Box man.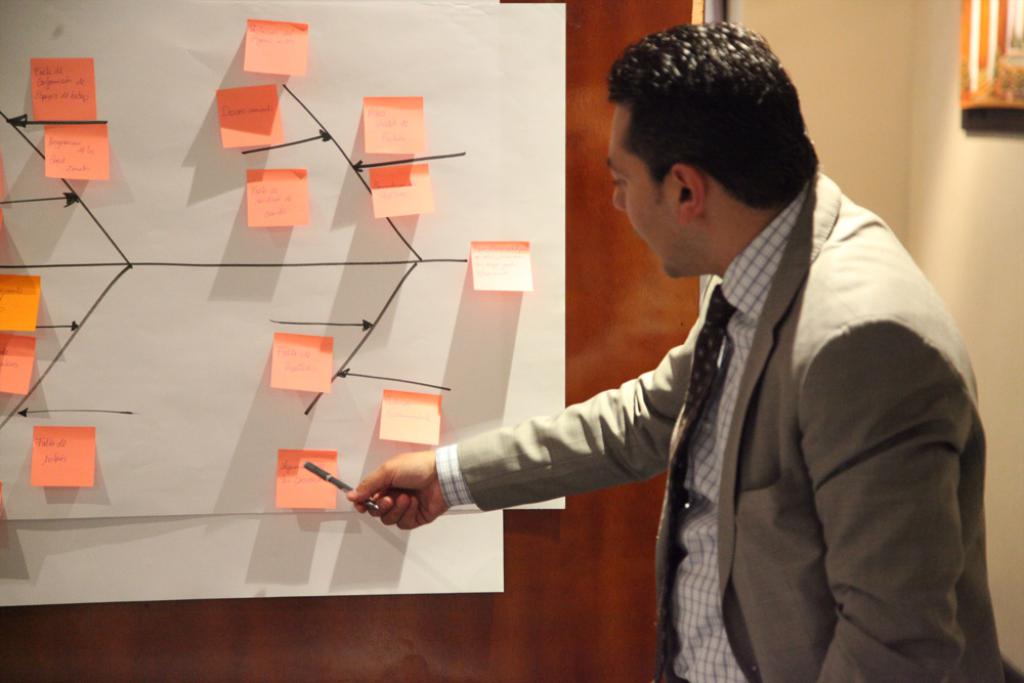
BBox(437, 40, 980, 659).
